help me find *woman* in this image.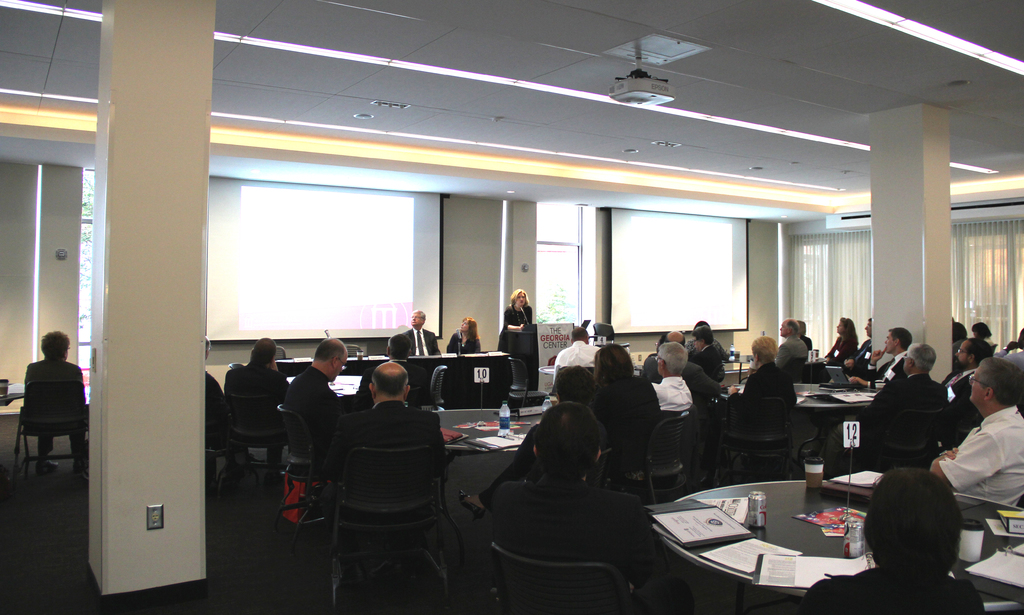
Found it: {"x1": 728, "y1": 340, "x2": 796, "y2": 432}.
